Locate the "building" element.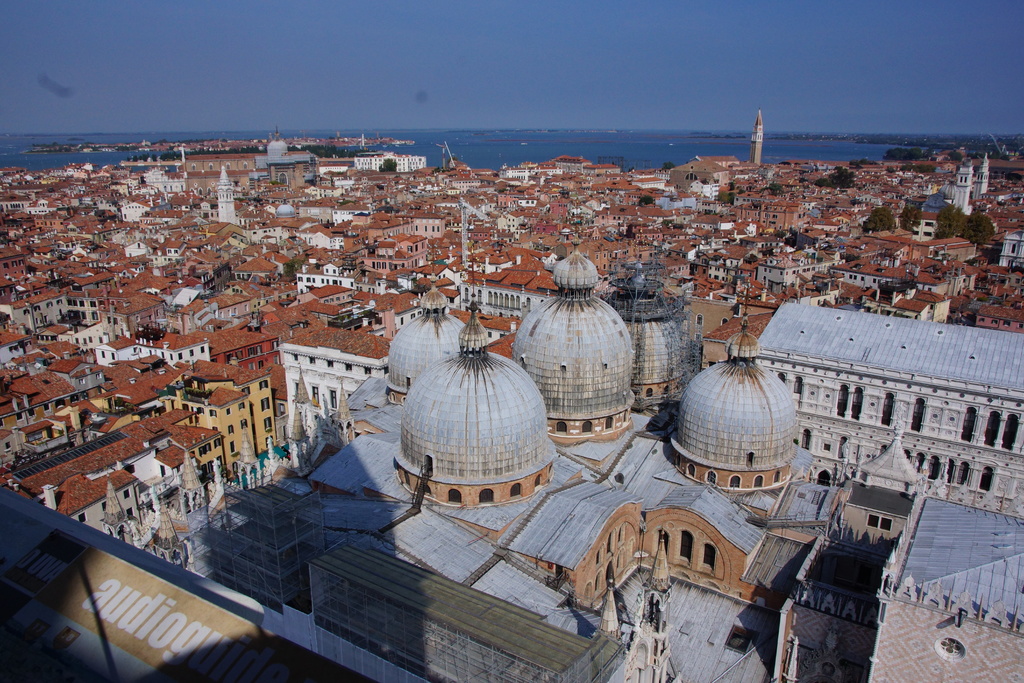
Element bbox: bbox=(753, 299, 1023, 522).
